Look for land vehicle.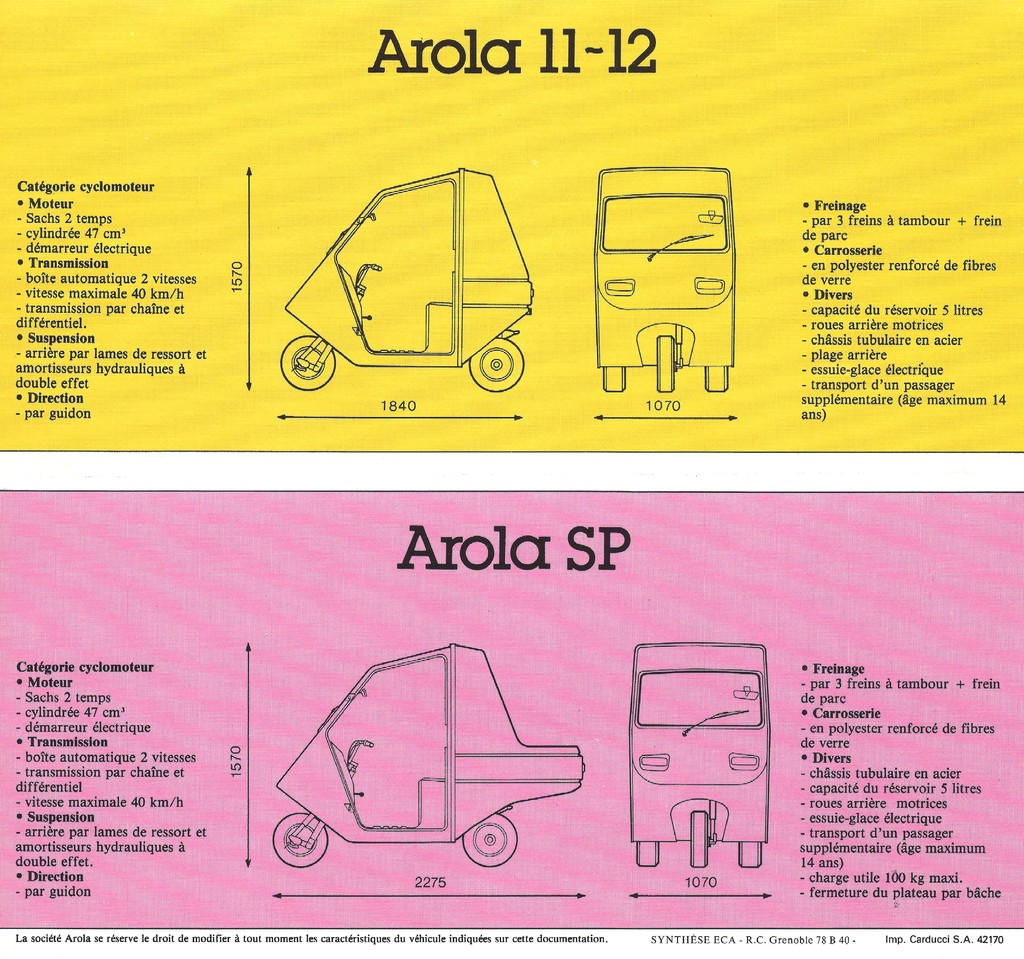
Found: (627, 638, 771, 871).
